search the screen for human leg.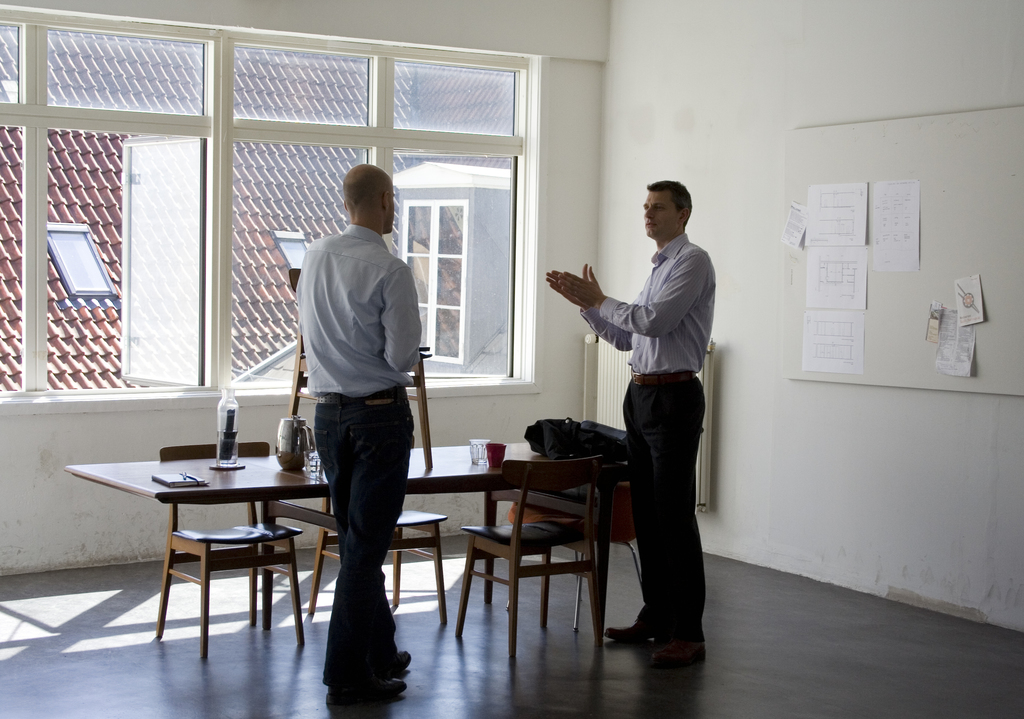
Found at rect(321, 394, 405, 711).
